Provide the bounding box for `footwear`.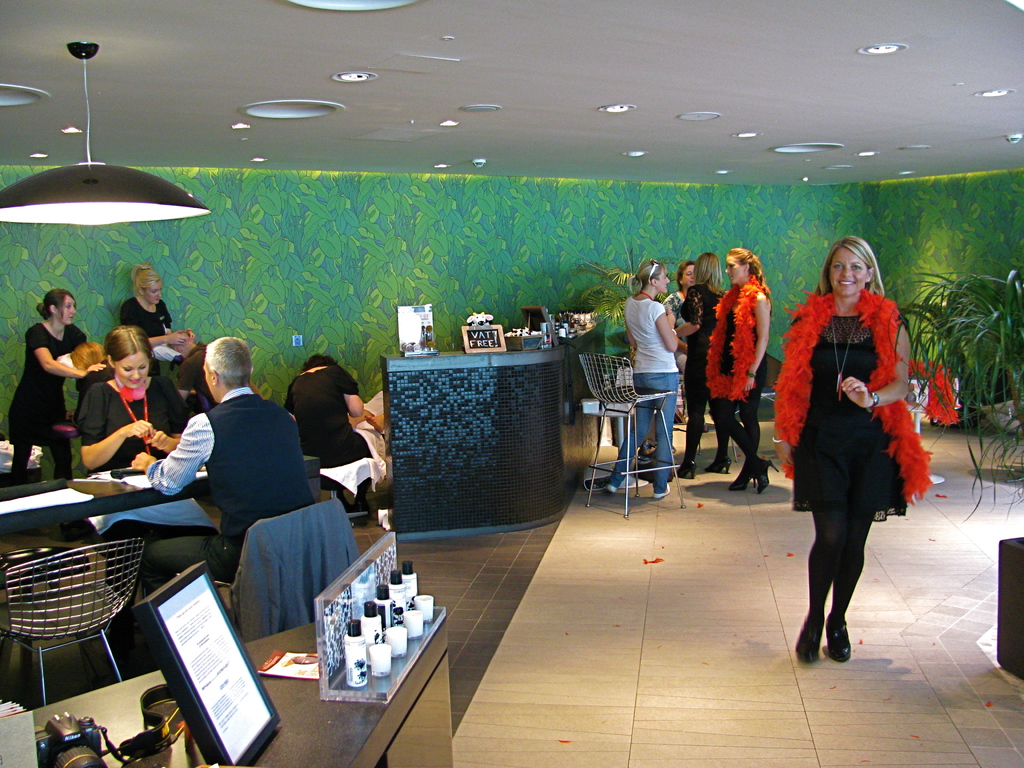
bbox(728, 467, 758, 491).
